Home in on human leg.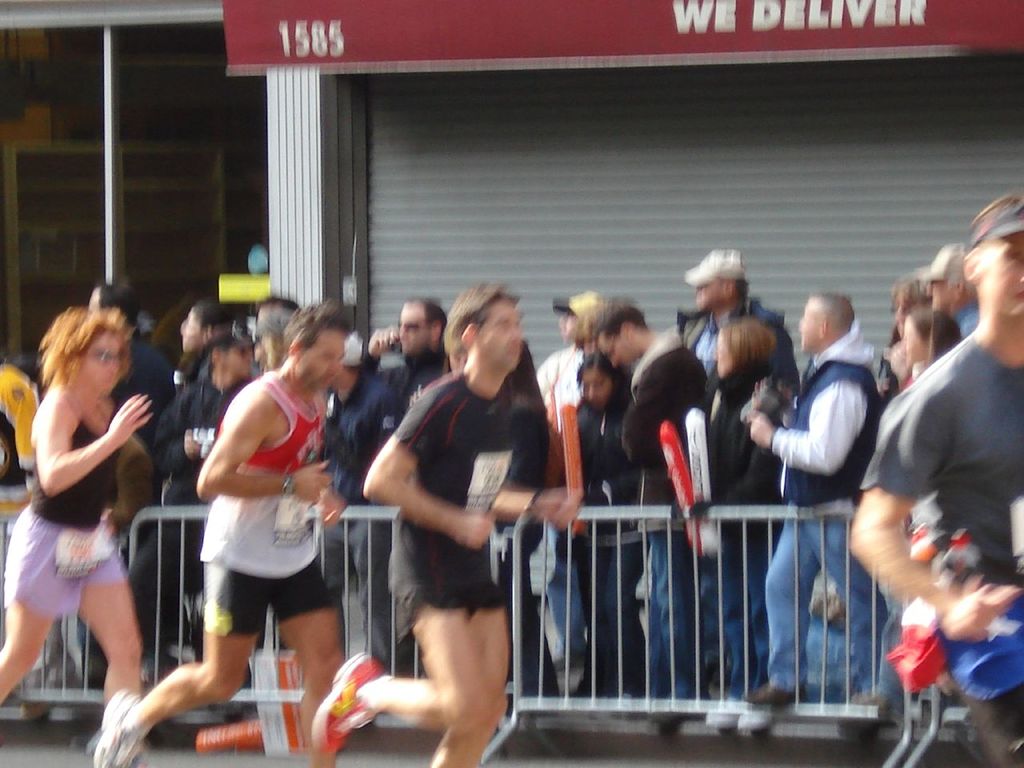
Homed in at (77, 590, 145, 697).
